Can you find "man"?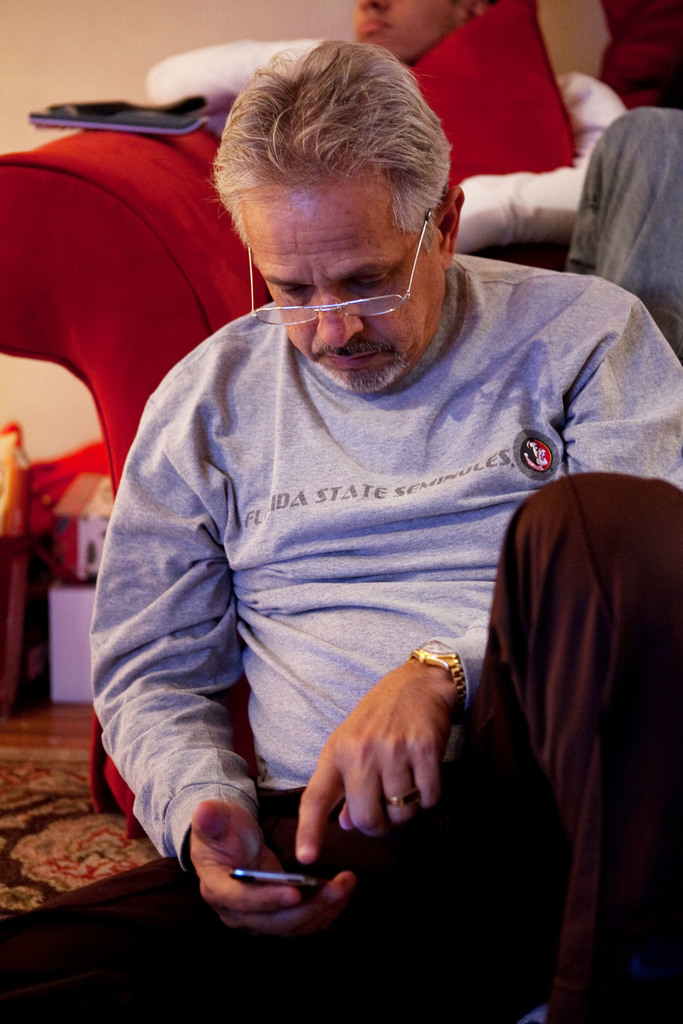
Yes, bounding box: <region>0, 34, 681, 1021</region>.
